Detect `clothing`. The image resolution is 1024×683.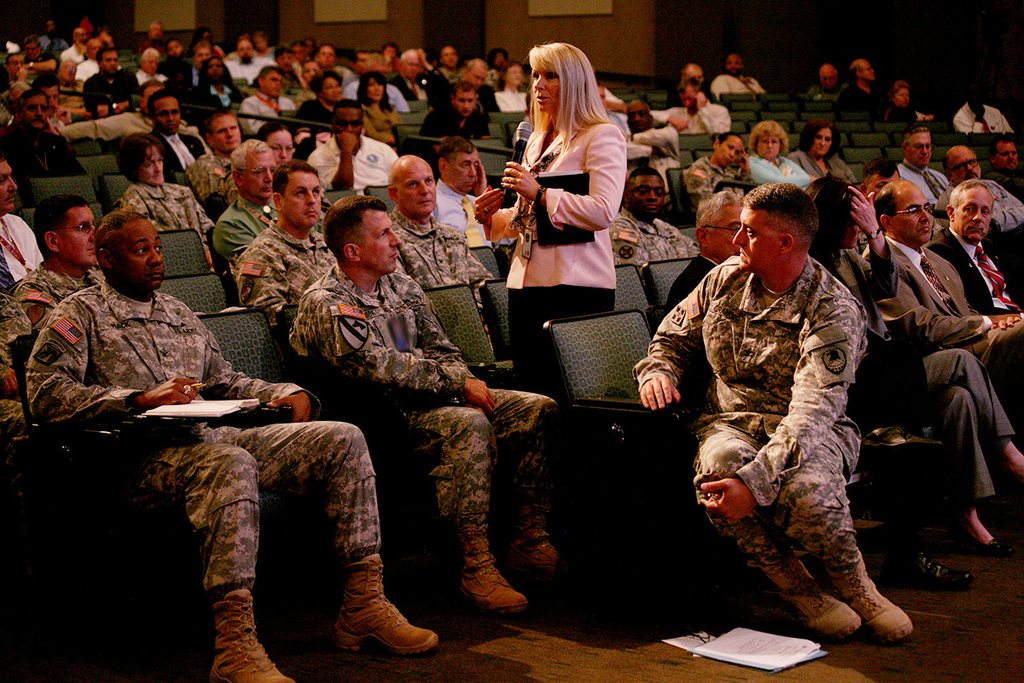
BBox(267, 48, 288, 65).
